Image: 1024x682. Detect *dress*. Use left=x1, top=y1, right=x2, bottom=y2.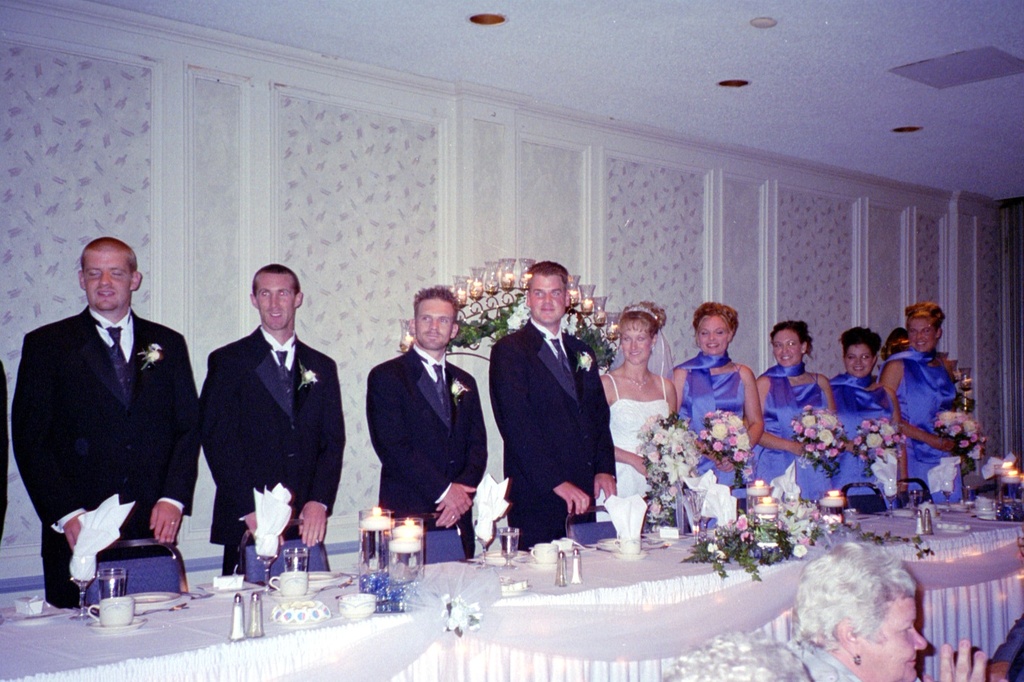
left=604, top=376, right=672, bottom=500.
